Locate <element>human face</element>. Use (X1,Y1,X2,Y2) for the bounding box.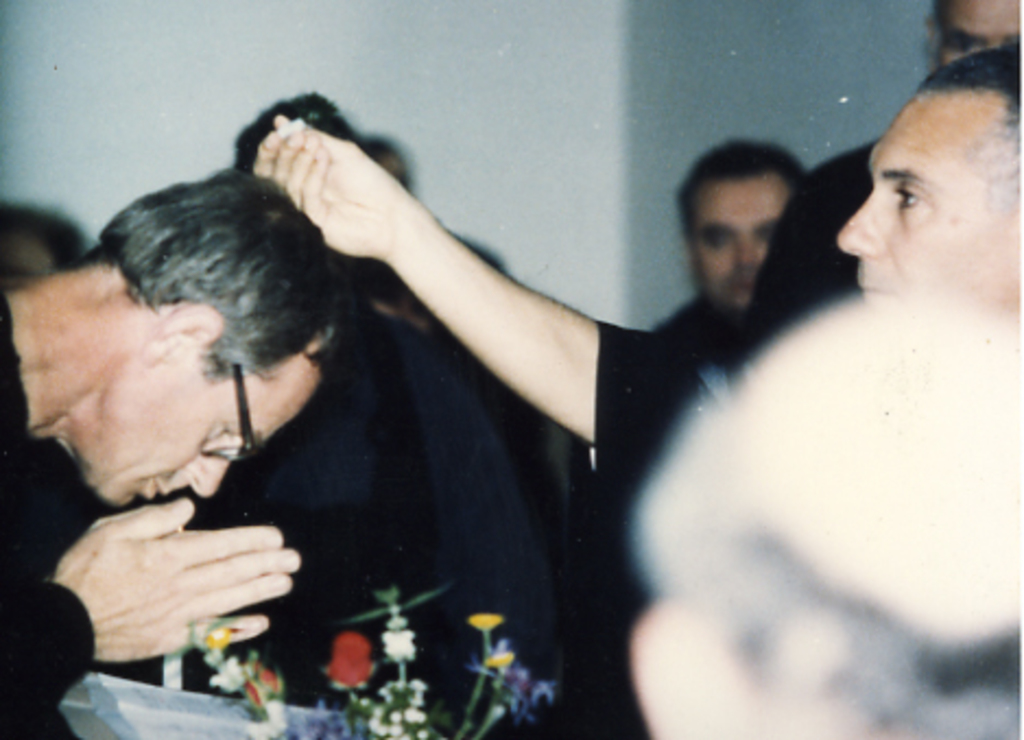
(692,168,788,312).
